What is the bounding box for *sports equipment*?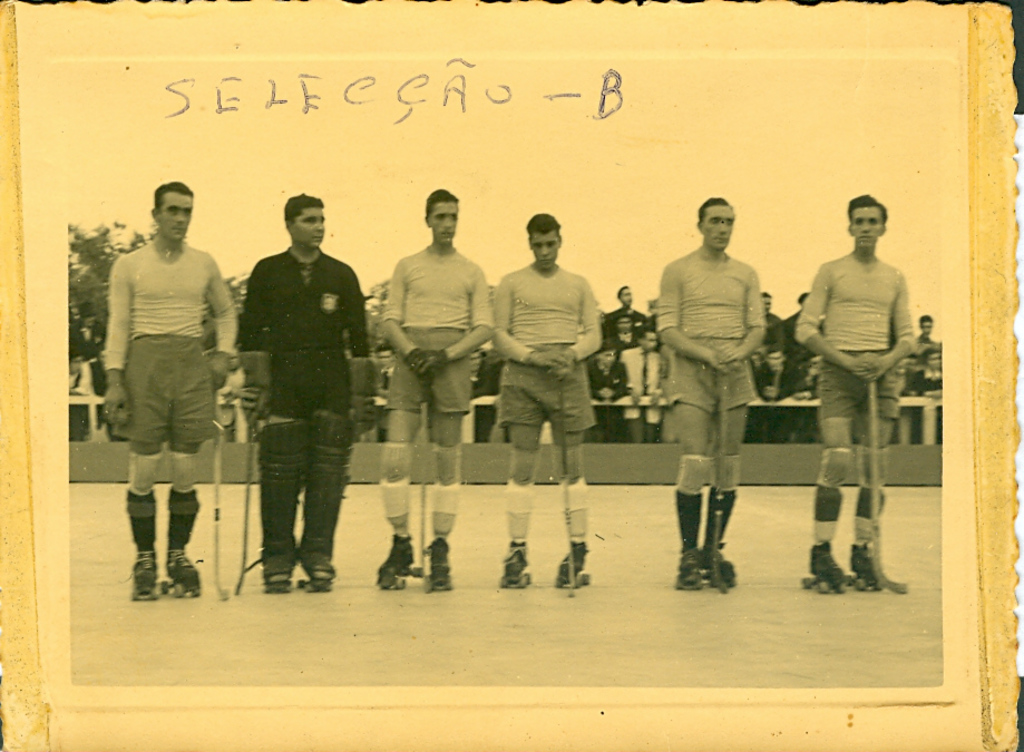
rect(854, 541, 889, 588).
